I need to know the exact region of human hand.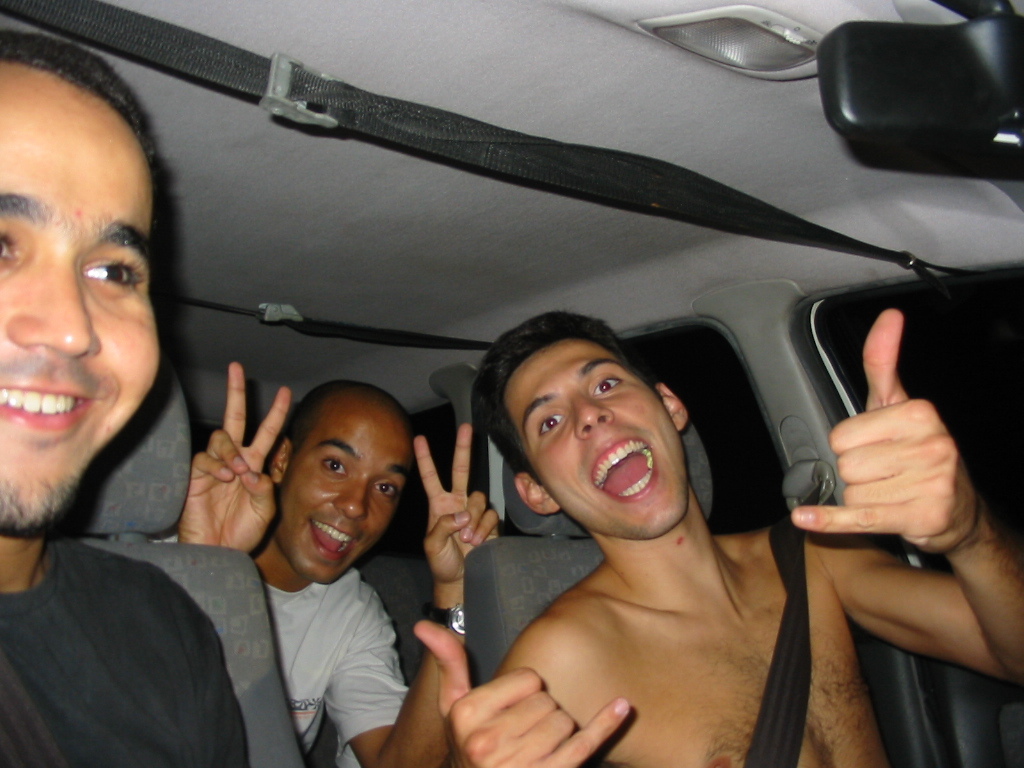
Region: select_region(176, 360, 294, 556).
